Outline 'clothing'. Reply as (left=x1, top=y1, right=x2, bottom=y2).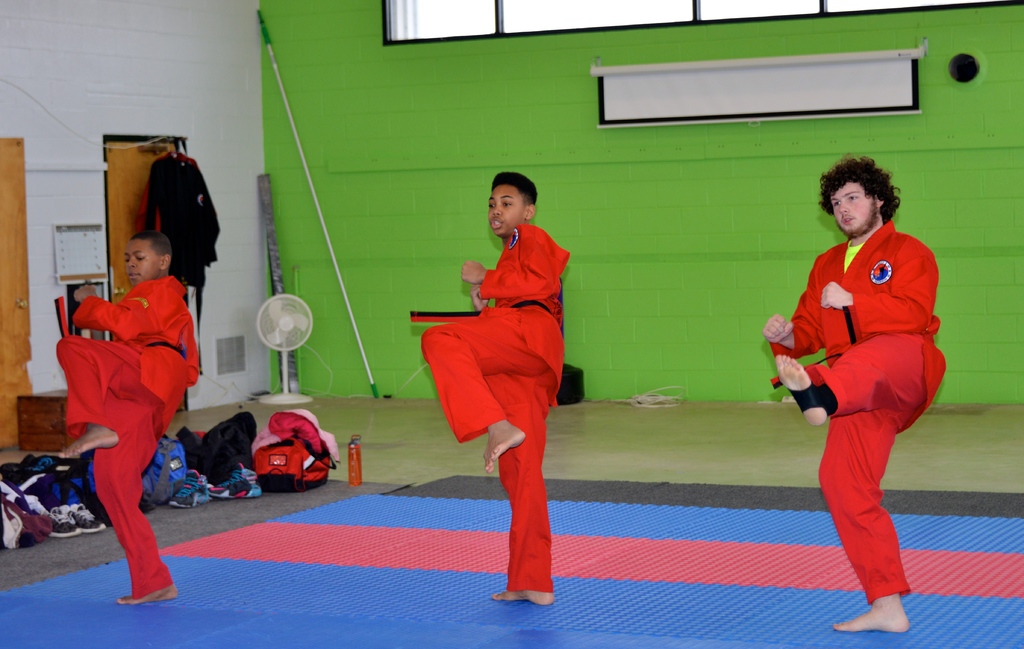
(left=422, top=201, right=589, bottom=587).
